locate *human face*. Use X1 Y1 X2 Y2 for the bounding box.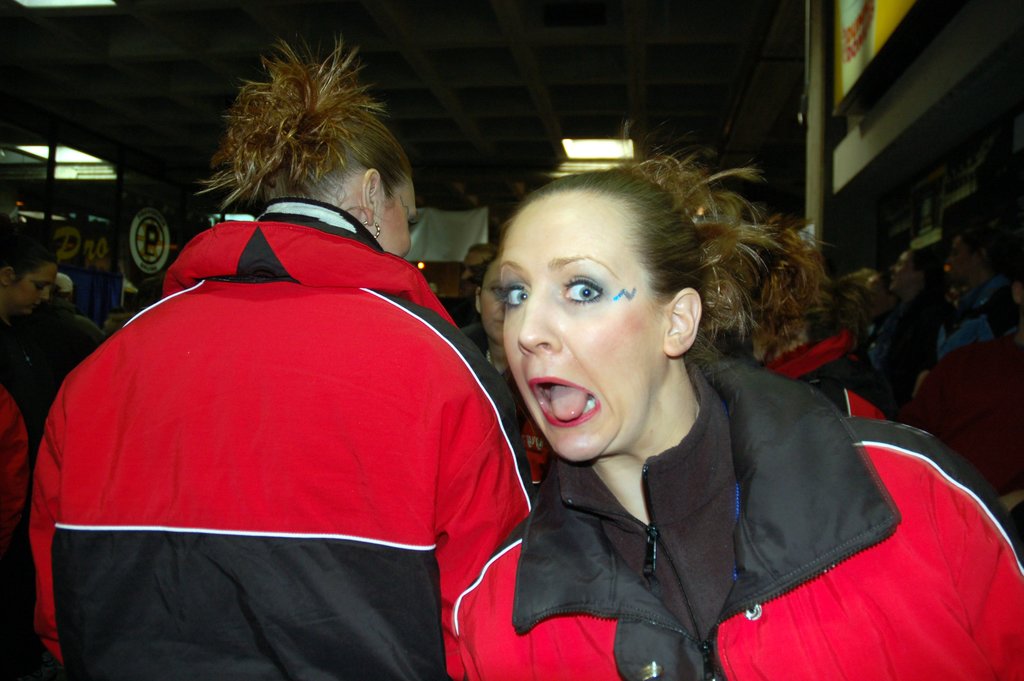
460 242 498 288.
